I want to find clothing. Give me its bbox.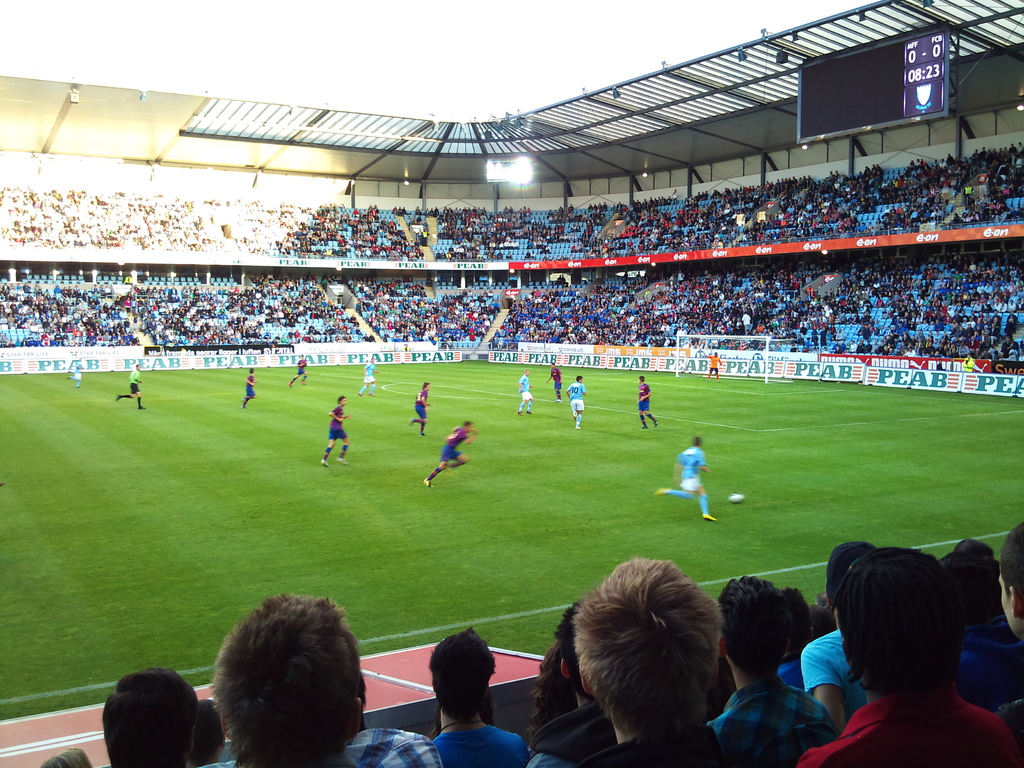
710:353:724:371.
